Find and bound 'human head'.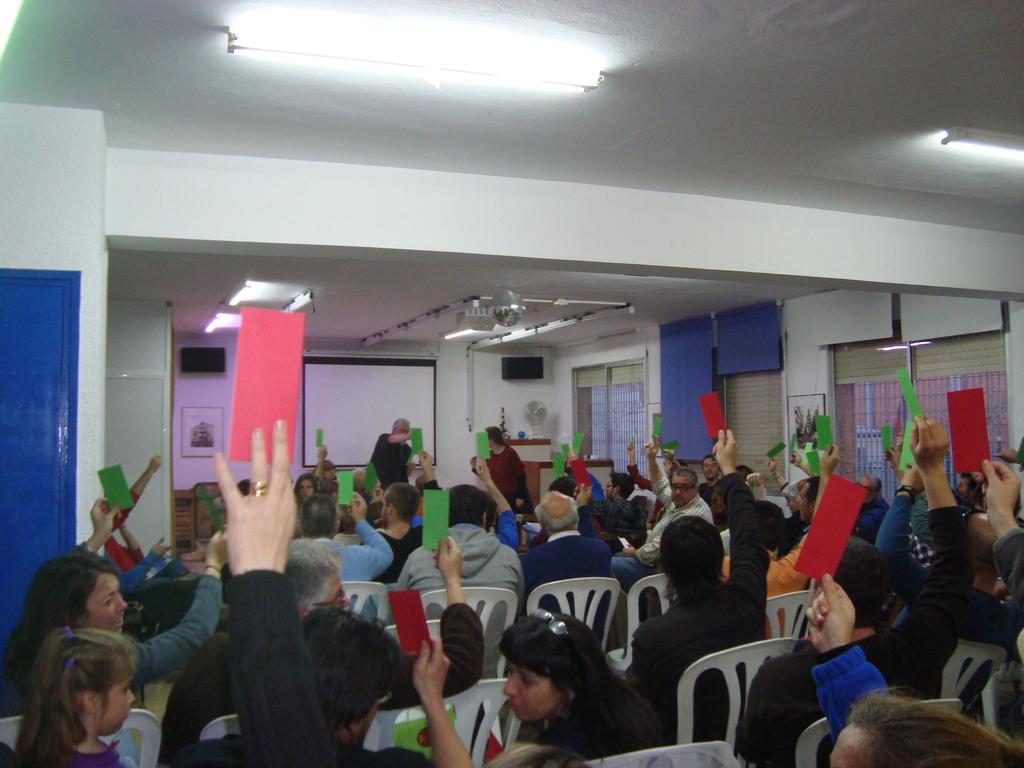
Bound: <bbox>754, 502, 787, 548</bbox>.
